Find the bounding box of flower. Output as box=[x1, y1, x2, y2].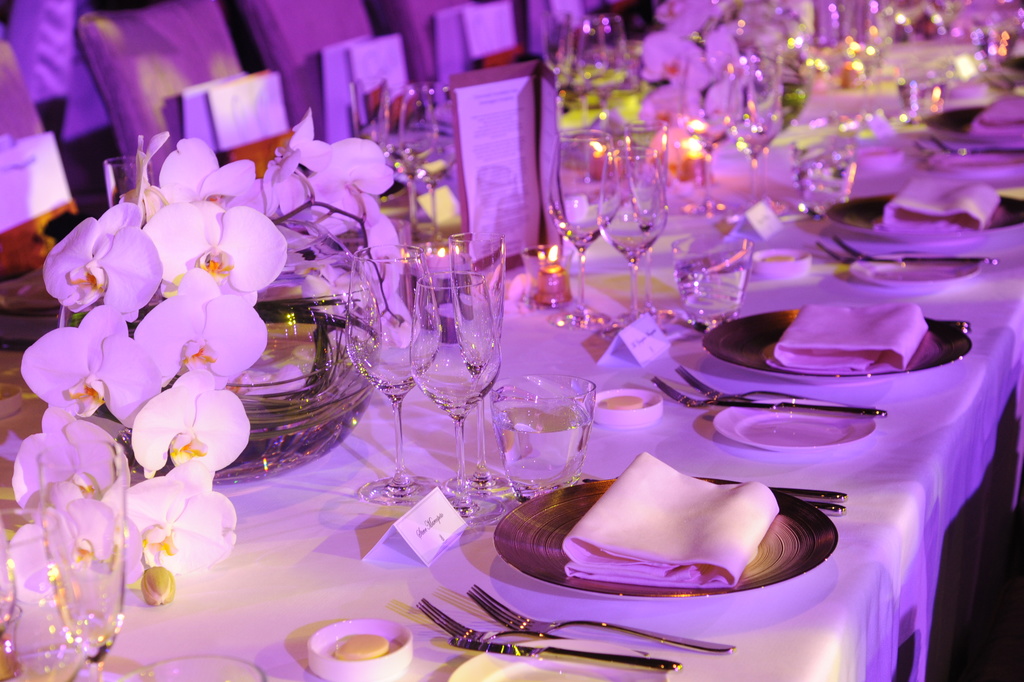
box=[38, 199, 163, 327].
